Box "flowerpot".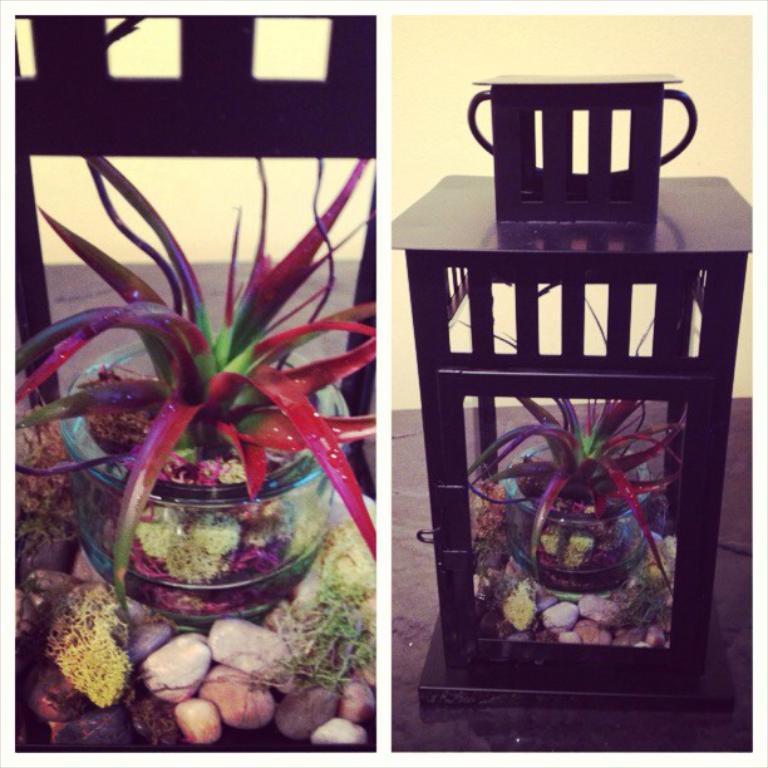
l=506, t=434, r=650, b=594.
